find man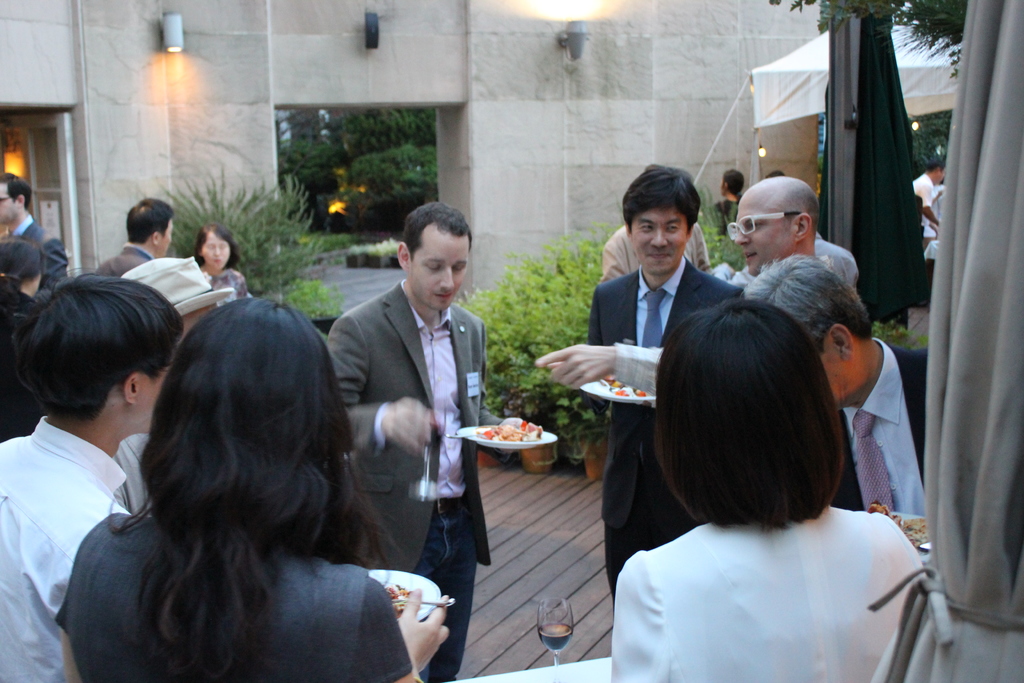
{"x1": 915, "y1": 158, "x2": 944, "y2": 234}
